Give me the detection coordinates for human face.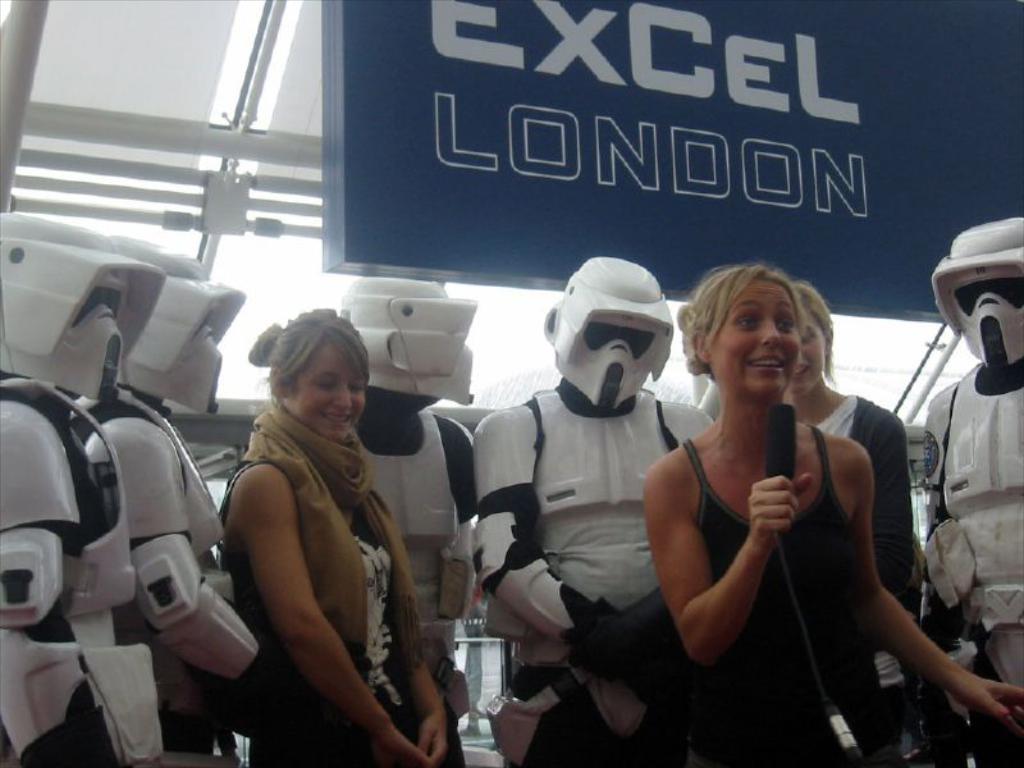
714:283:801:402.
